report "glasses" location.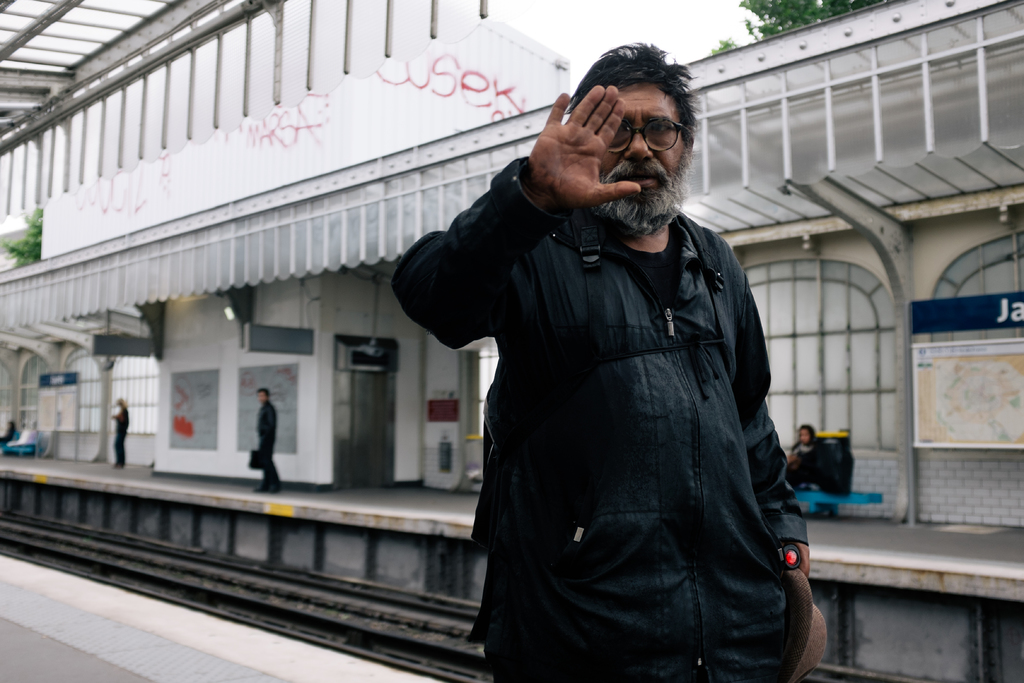
Report: {"x1": 608, "y1": 111, "x2": 691, "y2": 154}.
